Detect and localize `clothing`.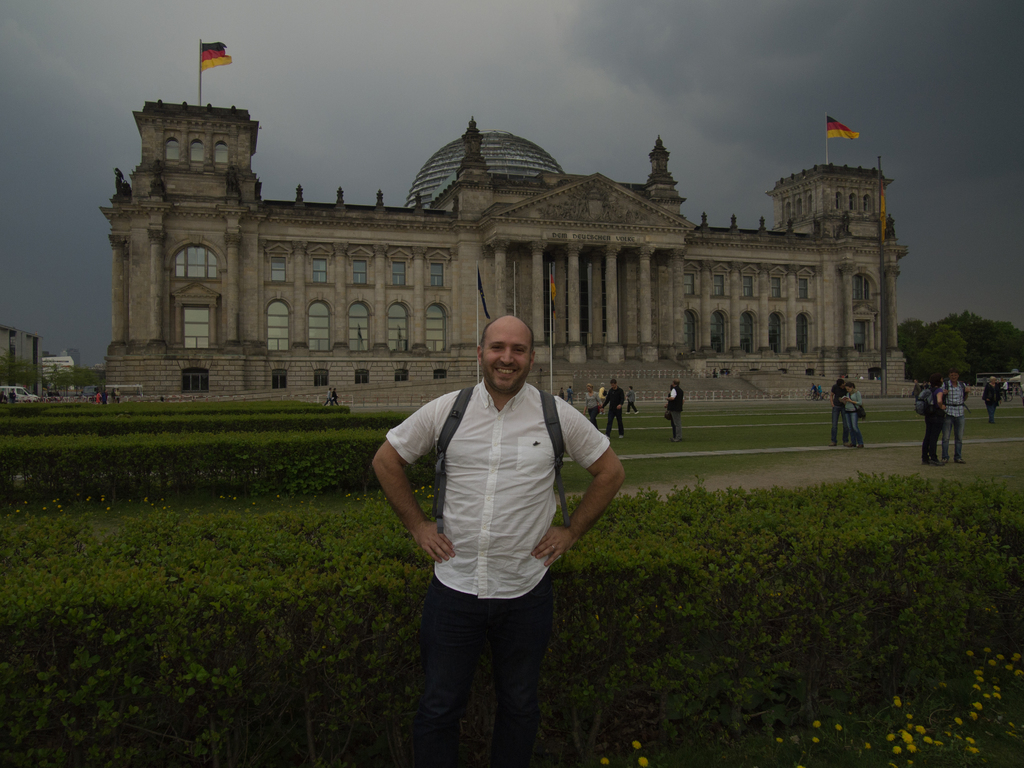
Localized at <box>604,383,625,436</box>.
